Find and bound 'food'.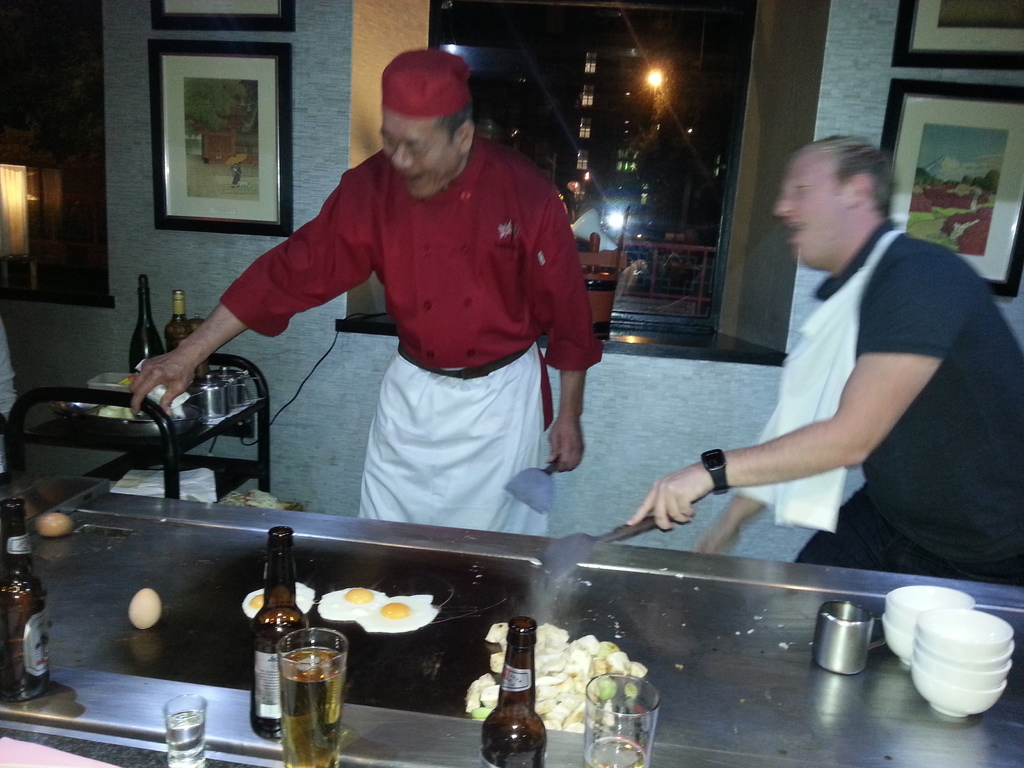
Bound: rect(317, 582, 436, 632).
